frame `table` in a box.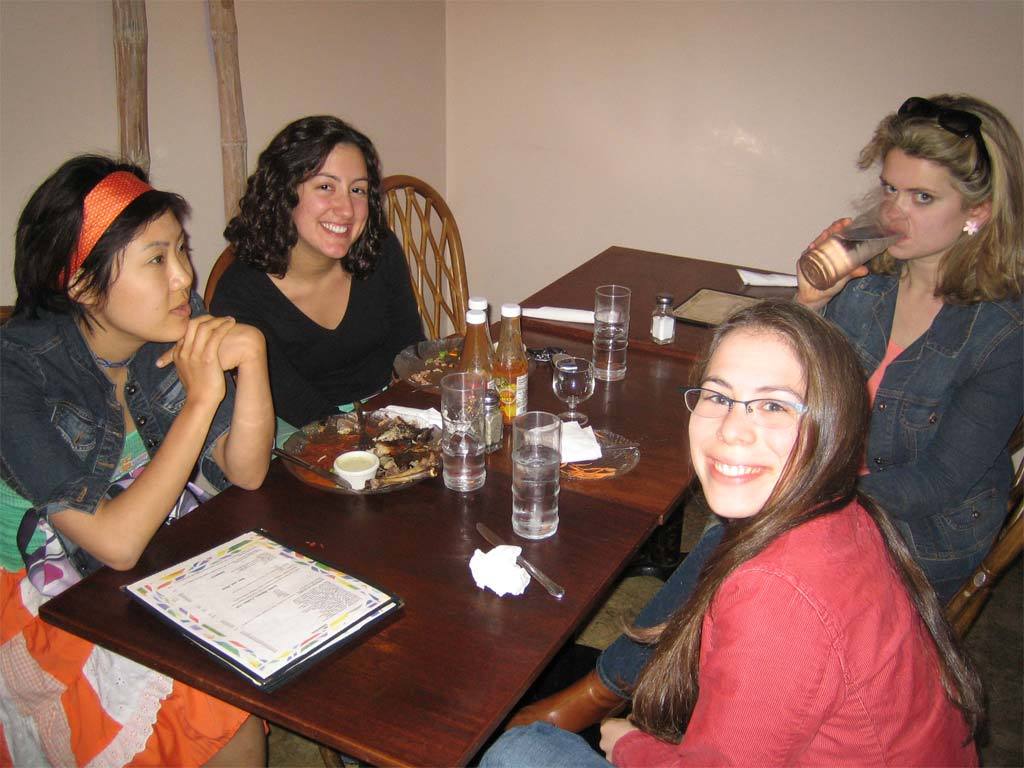
locate(525, 245, 813, 366).
